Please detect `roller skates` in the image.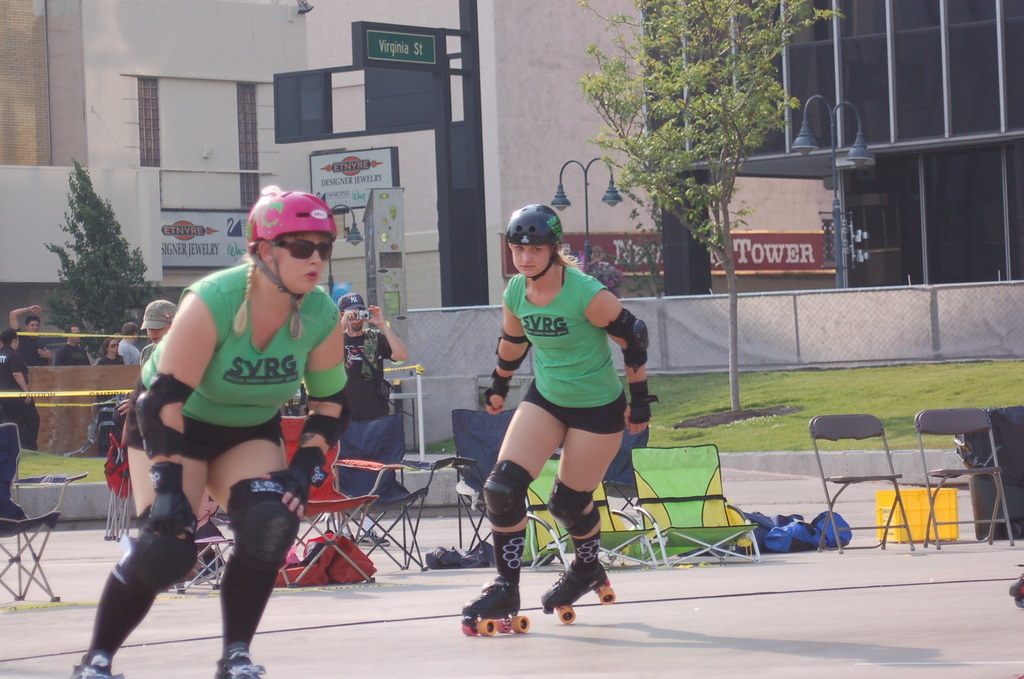
box(71, 648, 122, 678).
